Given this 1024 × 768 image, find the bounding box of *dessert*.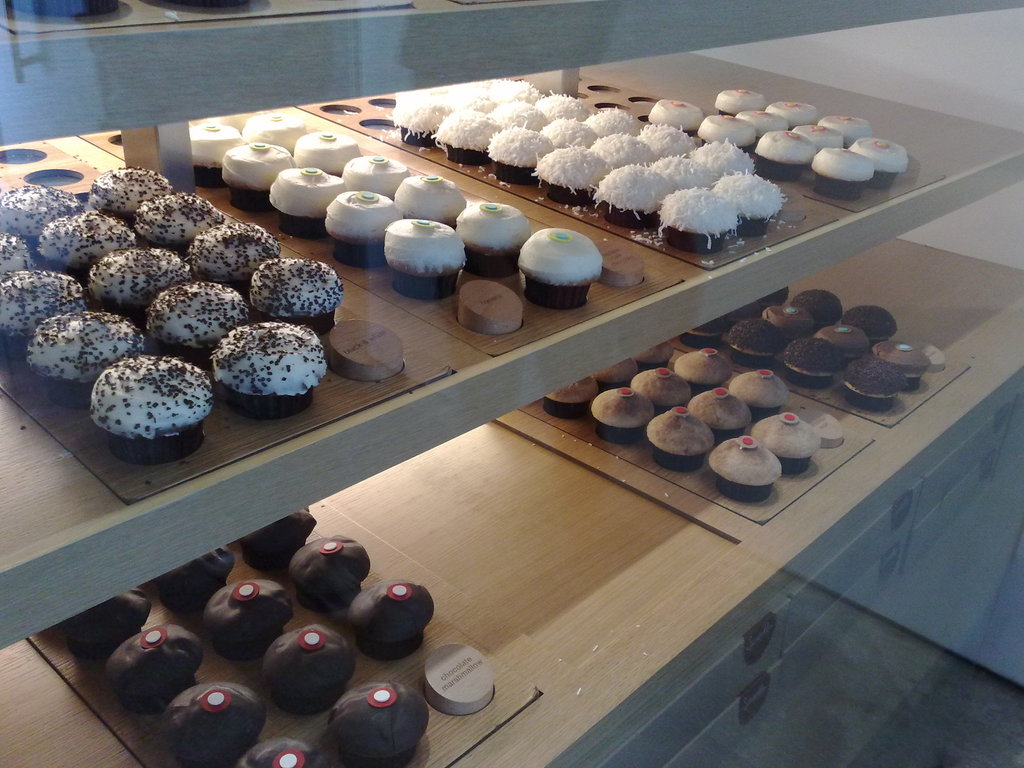
[left=391, top=174, right=474, bottom=222].
